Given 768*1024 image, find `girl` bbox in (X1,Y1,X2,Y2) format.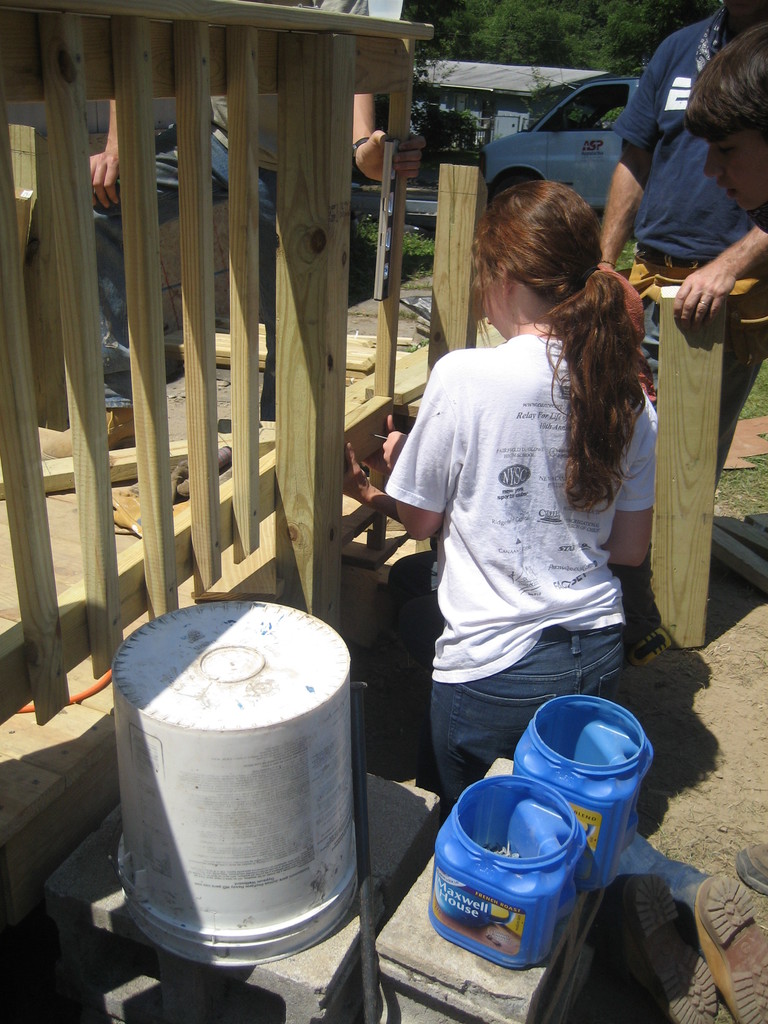
(345,180,767,1023).
